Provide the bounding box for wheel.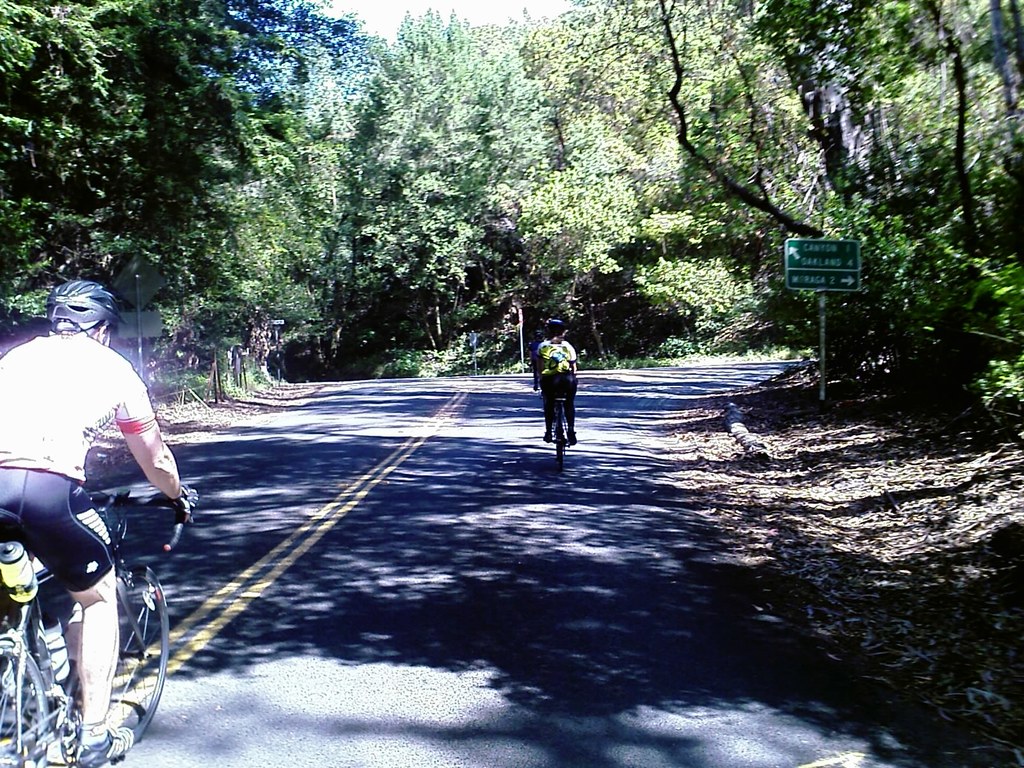
(left=0, top=631, right=54, bottom=767).
